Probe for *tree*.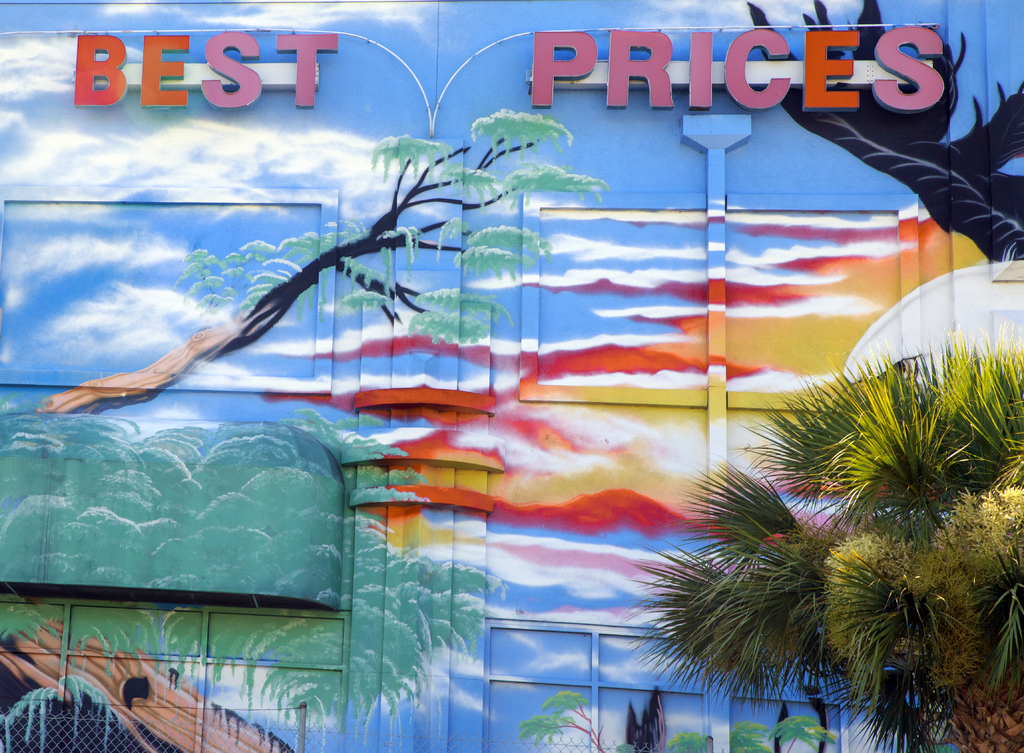
Probe result: 170/107/605/352.
